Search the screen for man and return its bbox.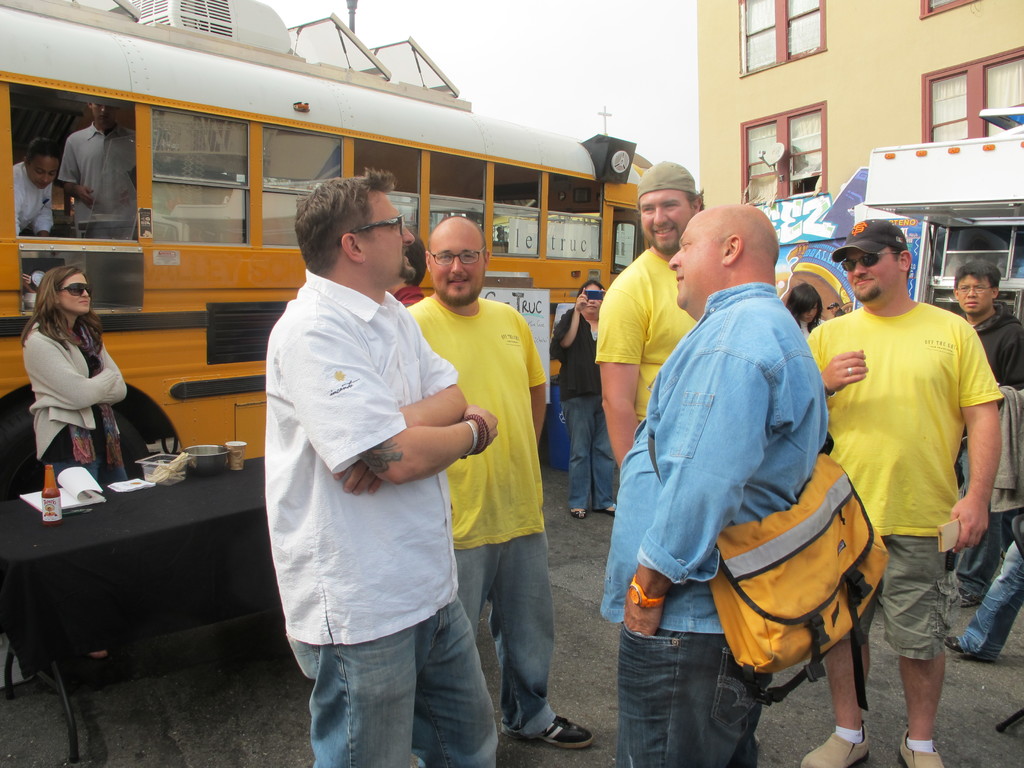
Found: region(405, 212, 595, 753).
